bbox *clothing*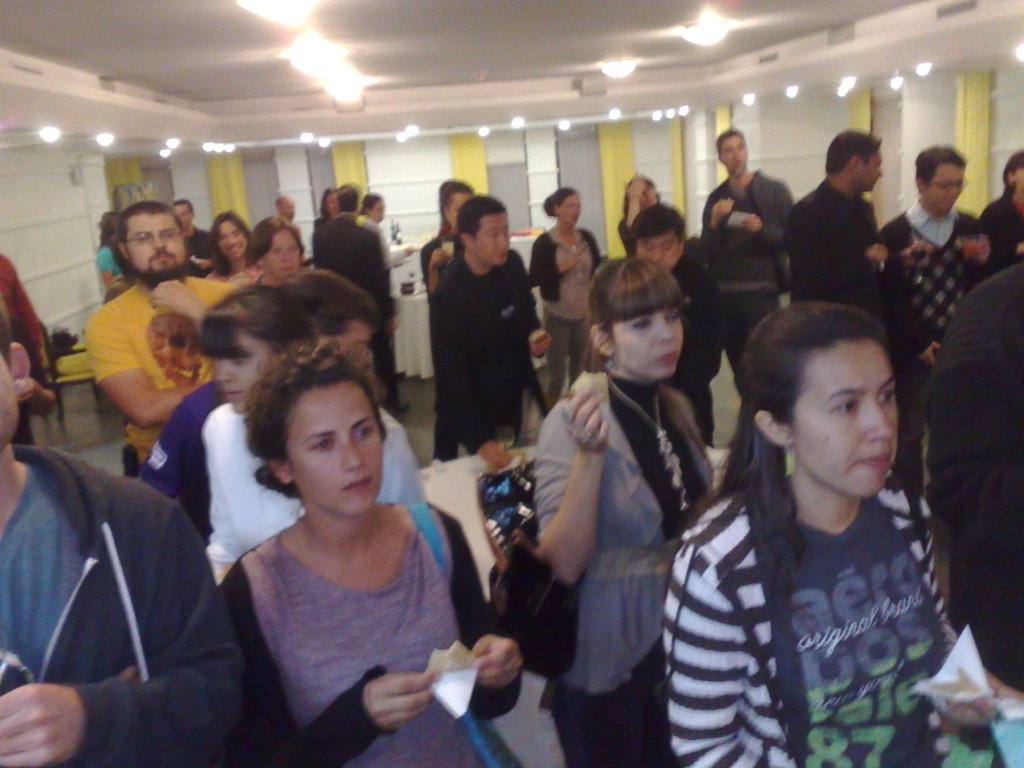
[197, 252, 259, 295]
